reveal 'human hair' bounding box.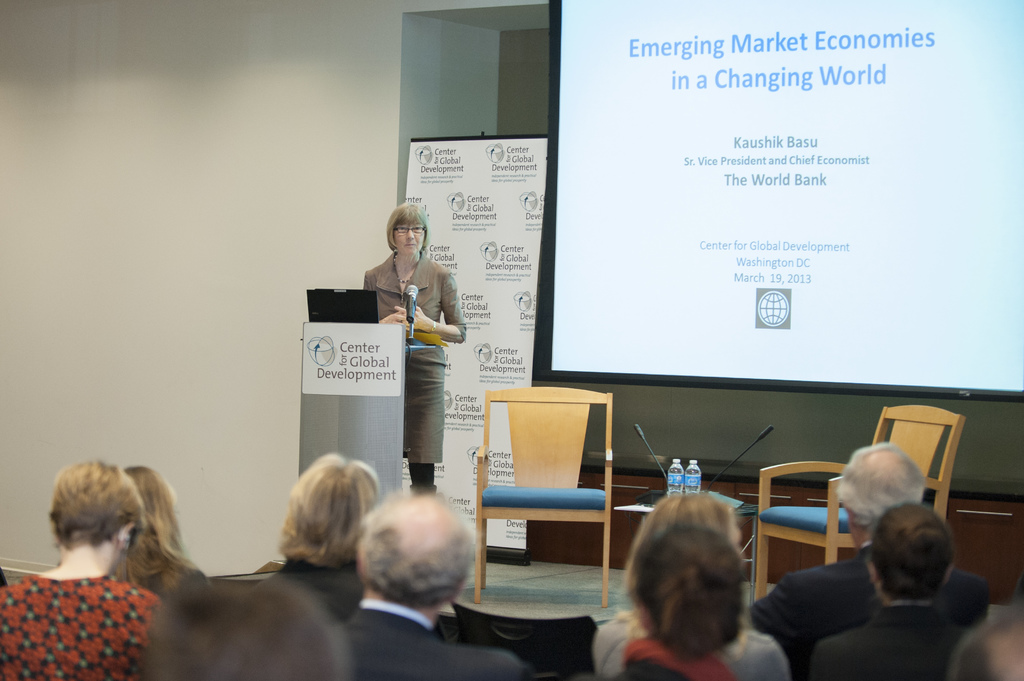
Revealed: [x1=114, y1=465, x2=199, y2=587].
